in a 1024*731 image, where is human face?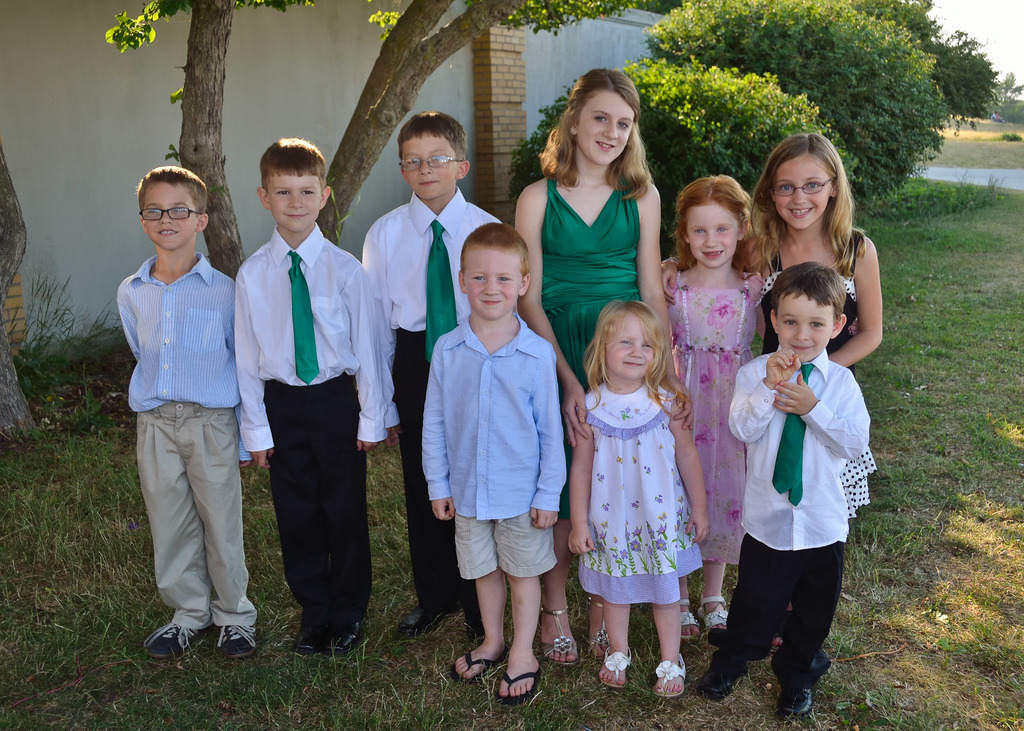
x1=466, y1=249, x2=522, y2=320.
